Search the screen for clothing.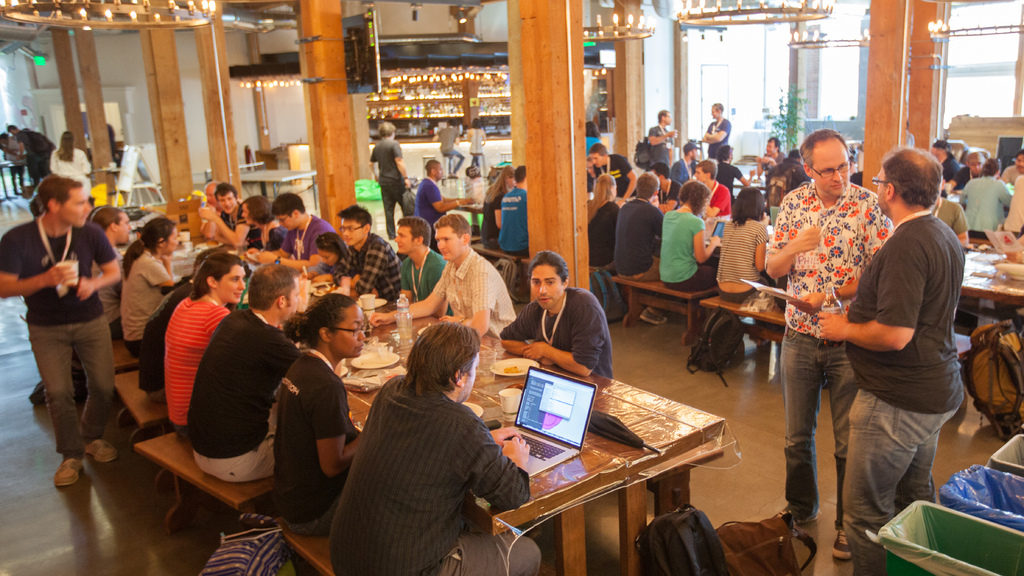
Found at (282, 343, 364, 538).
